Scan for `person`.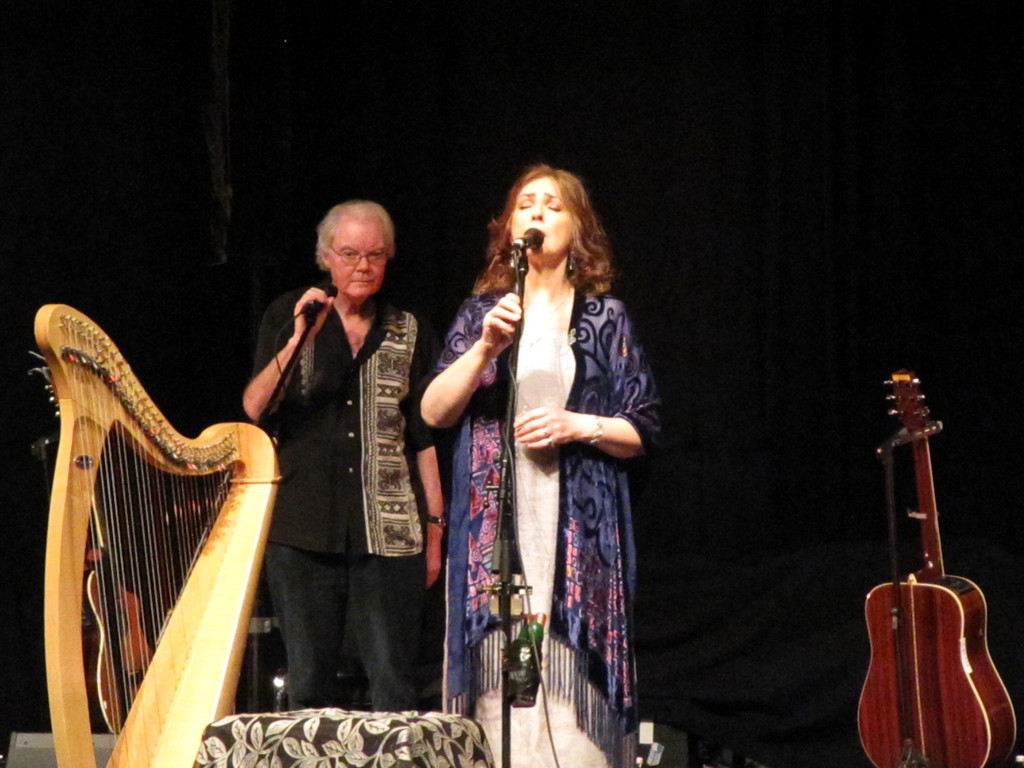
Scan result: (412,159,666,767).
